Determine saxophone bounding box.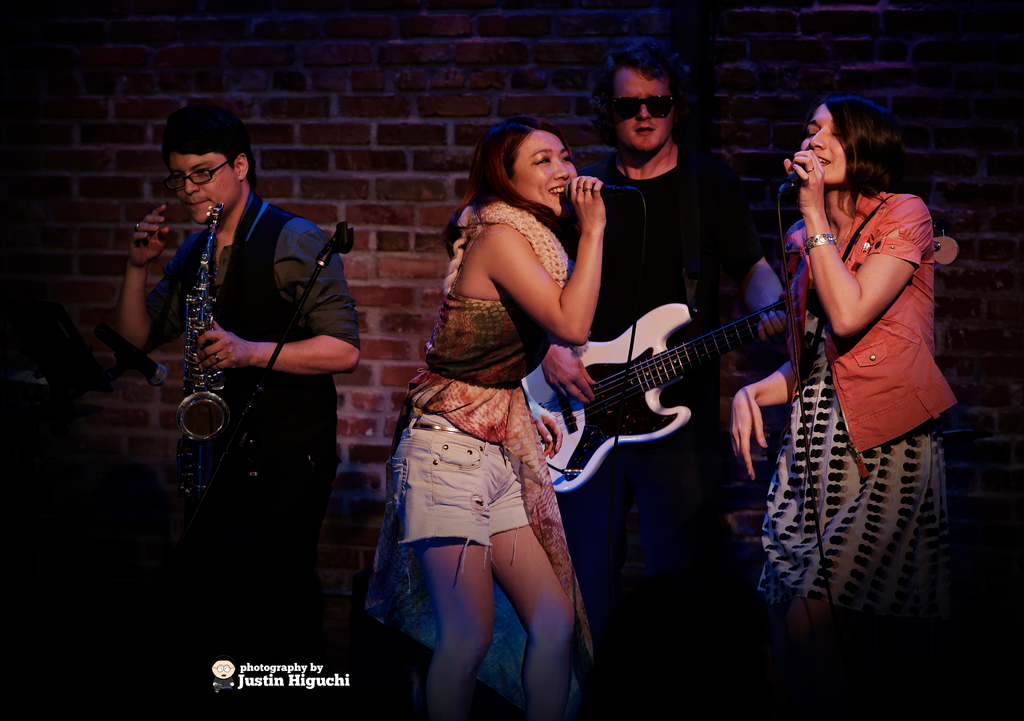
Determined: locate(172, 197, 232, 508).
